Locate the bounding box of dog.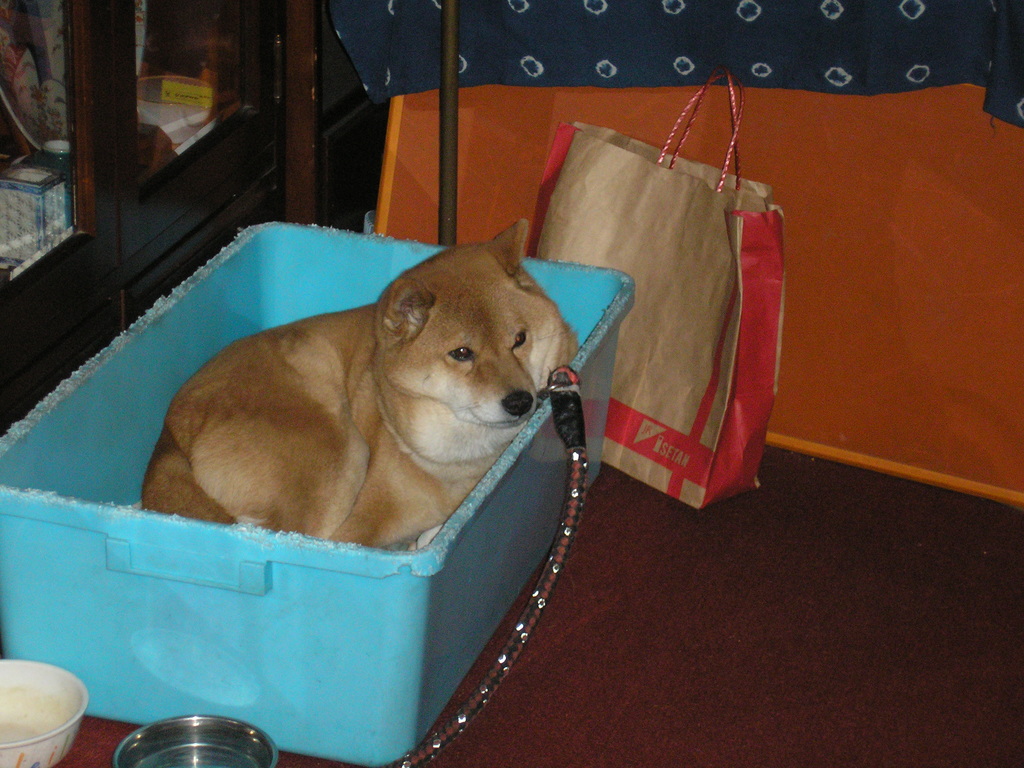
Bounding box: (left=143, top=212, right=583, bottom=545).
